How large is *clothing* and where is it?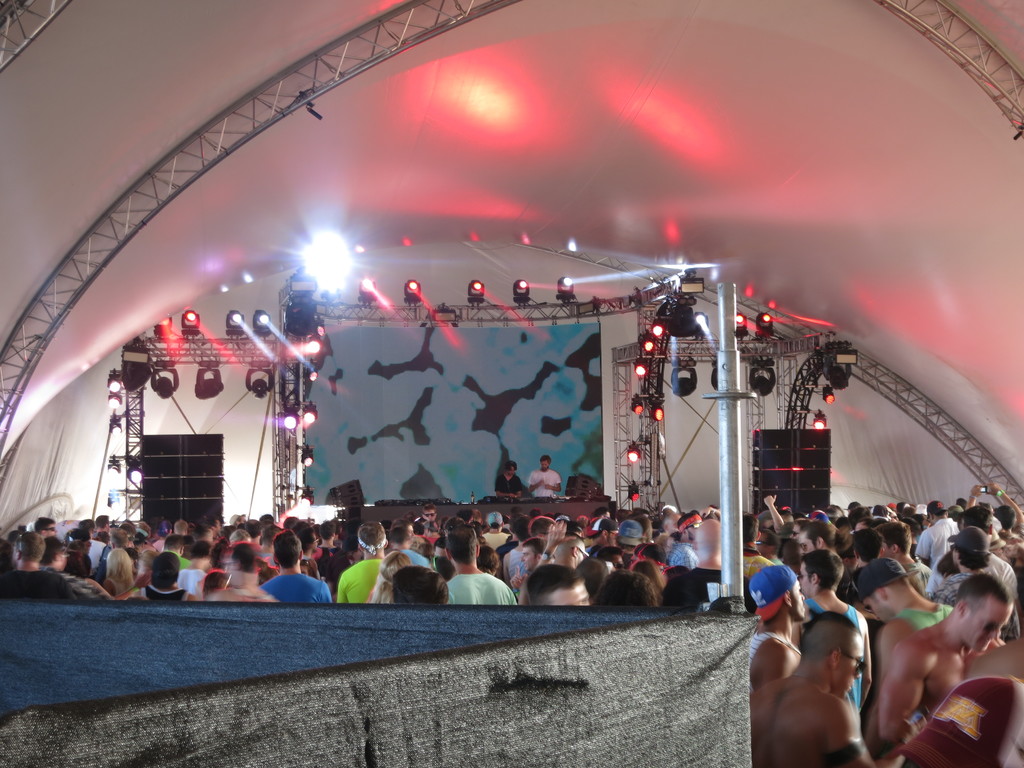
Bounding box: x1=493, y1=468, x2=525, y2=495.
